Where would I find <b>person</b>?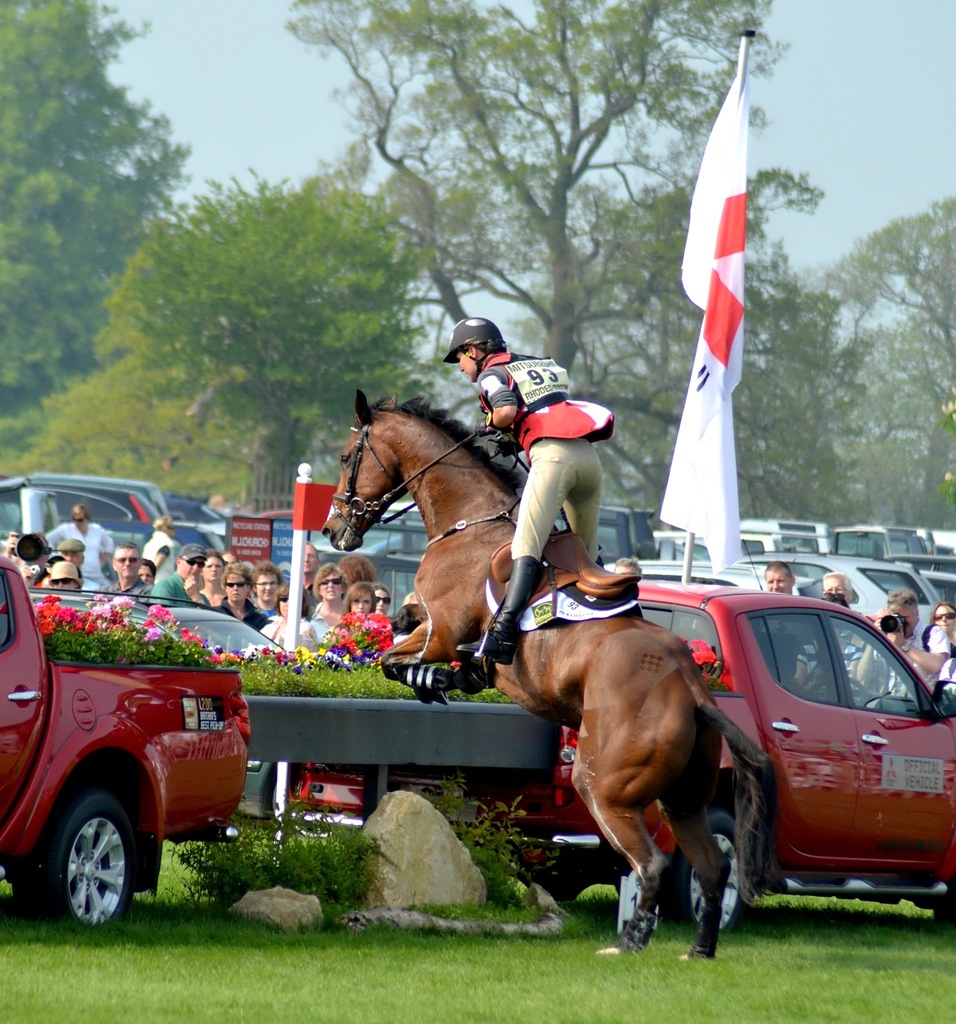
At l=154, t=545, r=207, b=607.
